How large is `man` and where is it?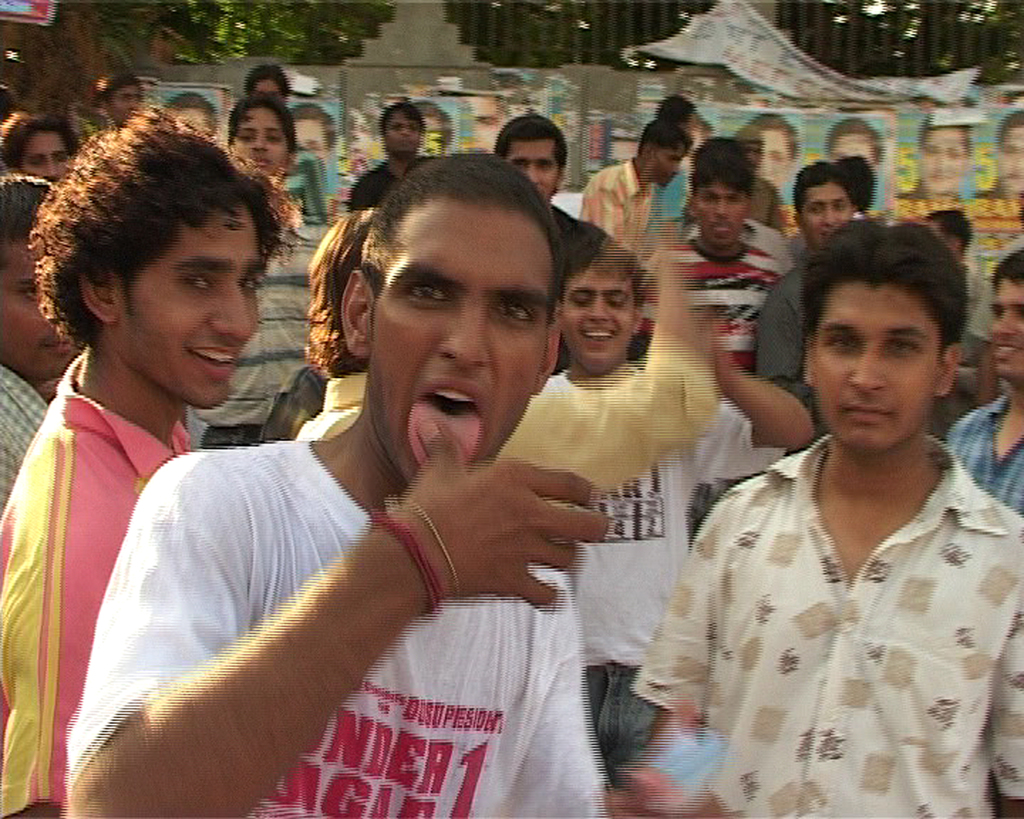
Bounding box: [0, 99, 305, 818].
